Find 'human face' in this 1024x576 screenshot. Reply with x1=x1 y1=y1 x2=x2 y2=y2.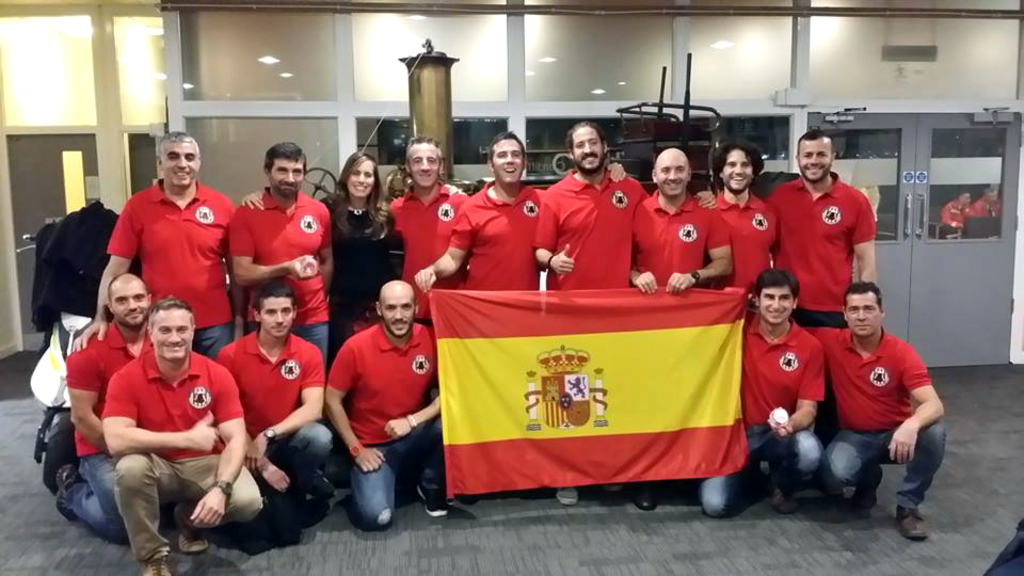
x1=151 y1=305 x2=192 y2=361.
